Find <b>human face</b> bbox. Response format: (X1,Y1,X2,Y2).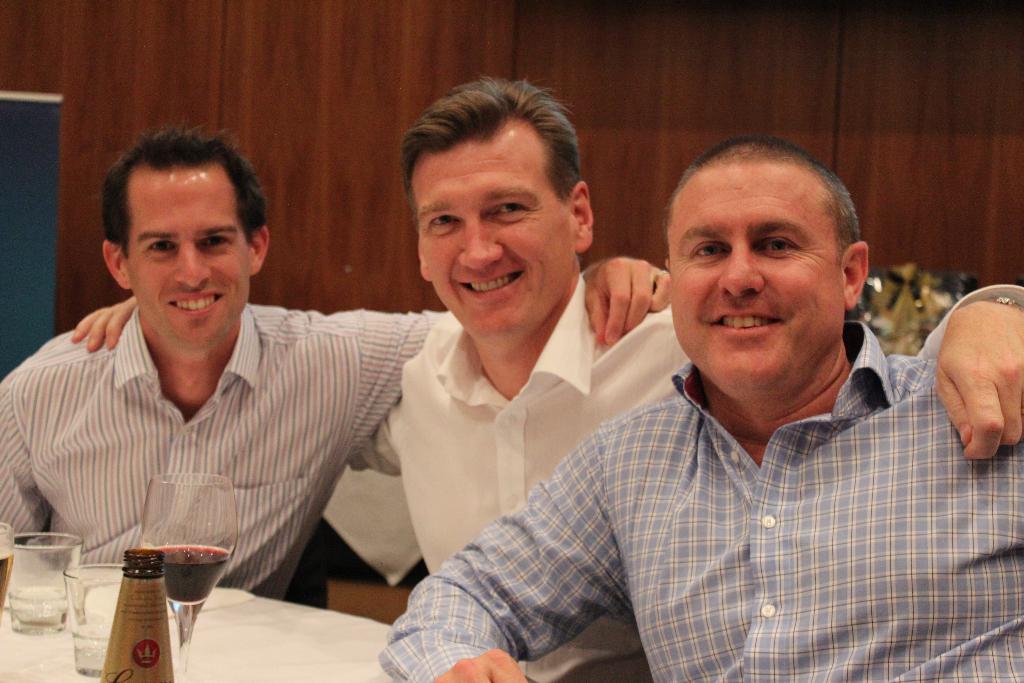
(123,171,257,356).
